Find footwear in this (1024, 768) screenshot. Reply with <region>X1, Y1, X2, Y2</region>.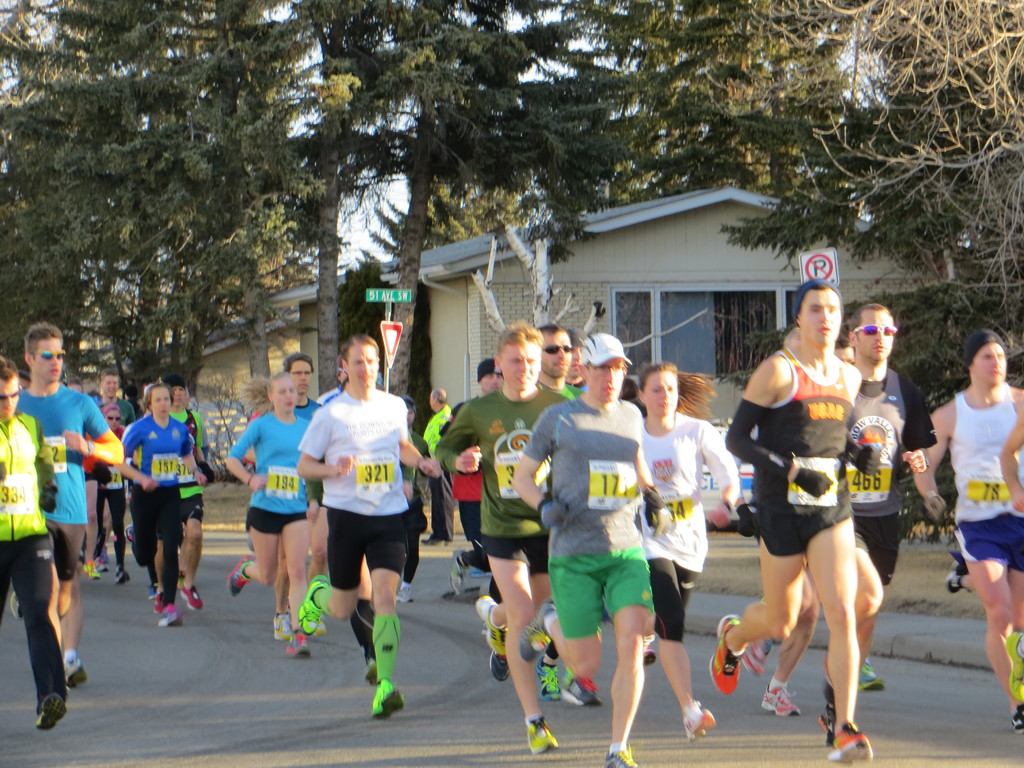
<region>37, 696, 69, 736</region>.
